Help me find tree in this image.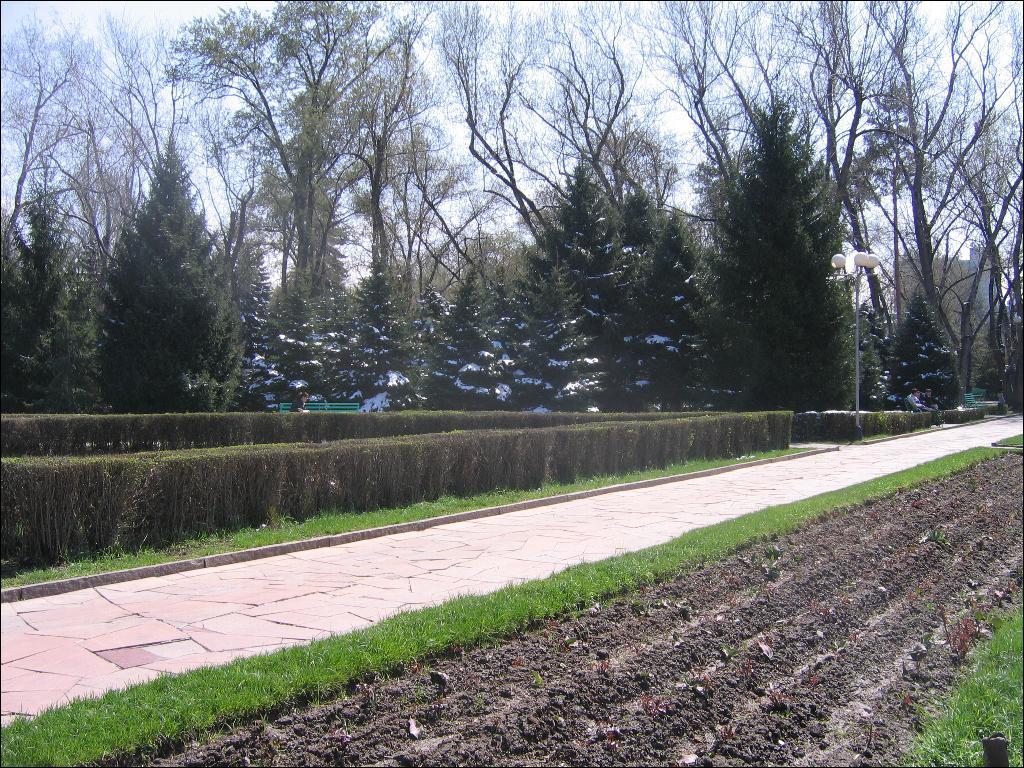
Found it: 100,147,245,416.
